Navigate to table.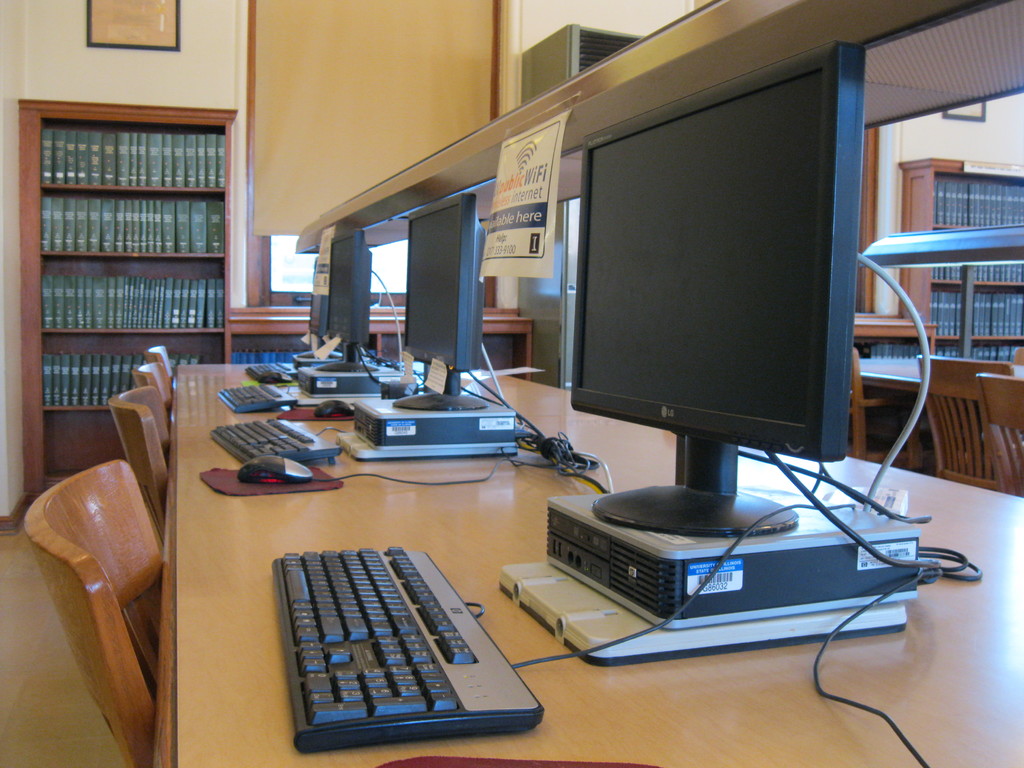
Navigation target: 150/363/1023/767.
